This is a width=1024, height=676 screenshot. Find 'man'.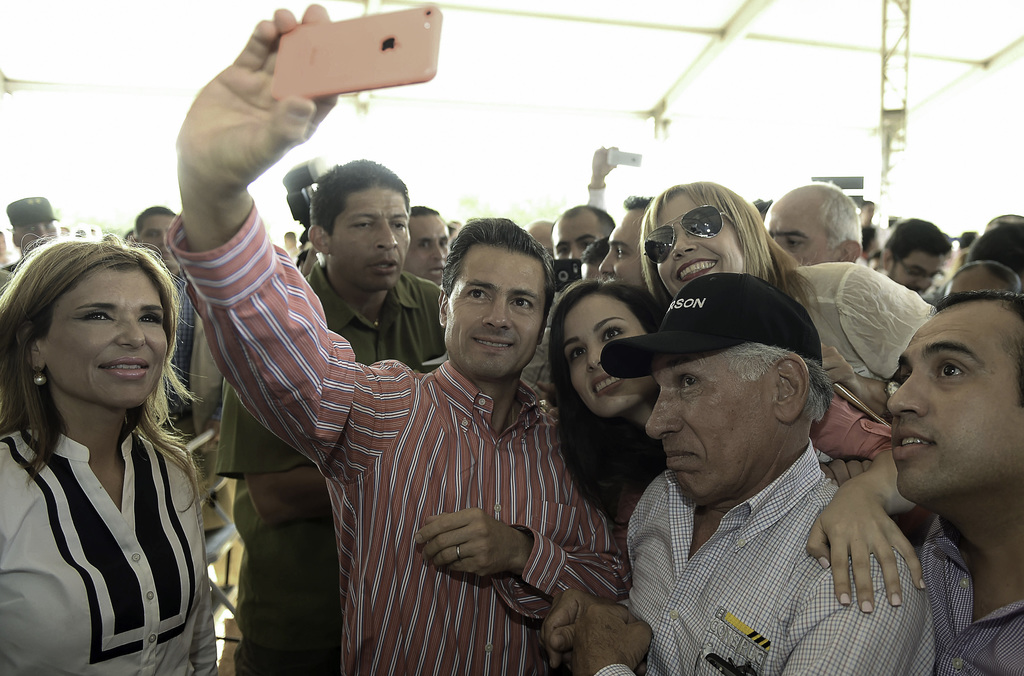
Bounding box: select_region(207, 160, 433, 668).
